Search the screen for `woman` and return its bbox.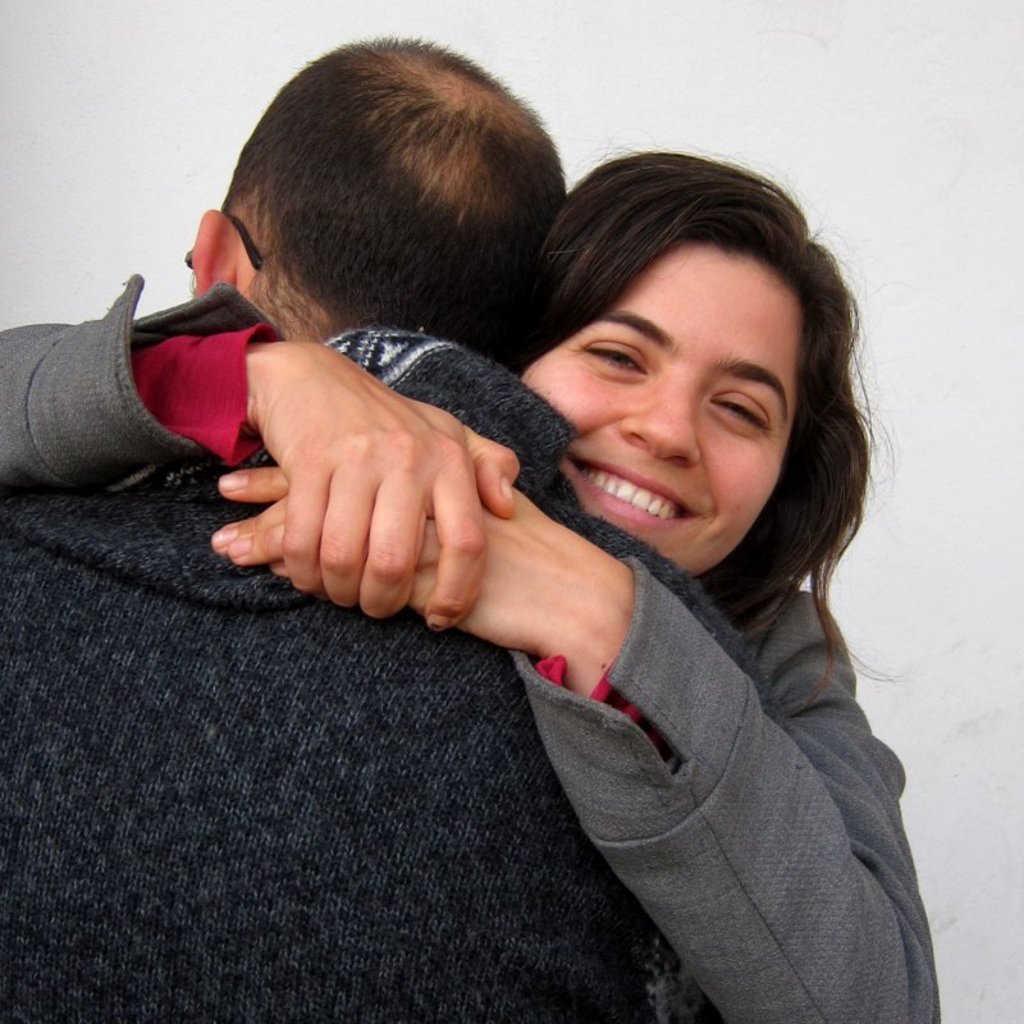
Found: (left=0, top=131, right=946, bottom=1023).
